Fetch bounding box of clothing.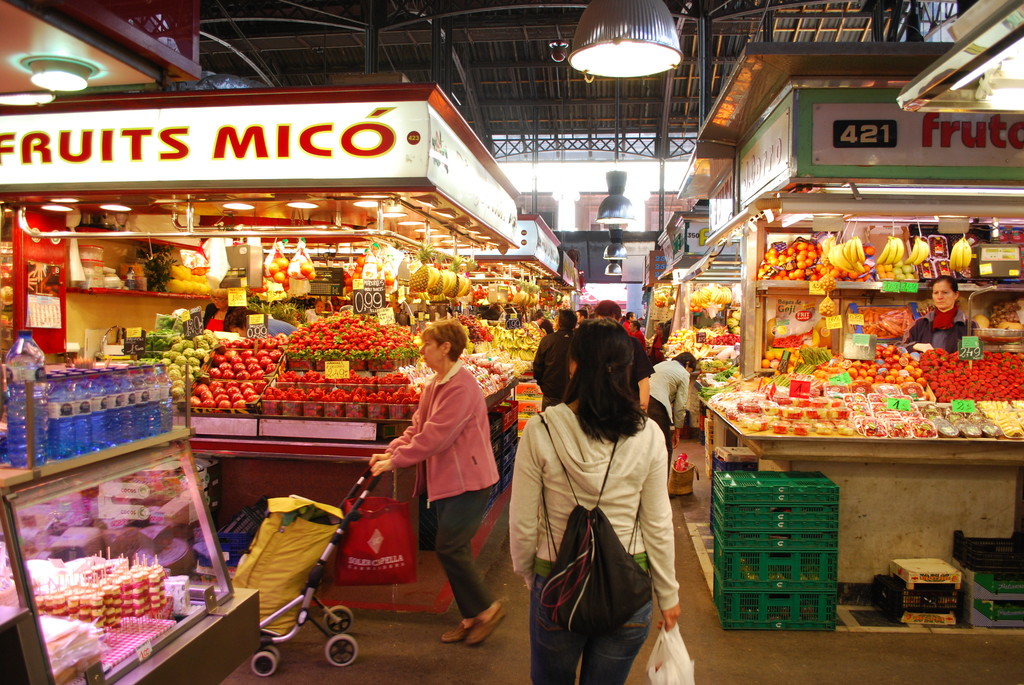
Bbox: <region>900, 308, 977, 355</region>.
